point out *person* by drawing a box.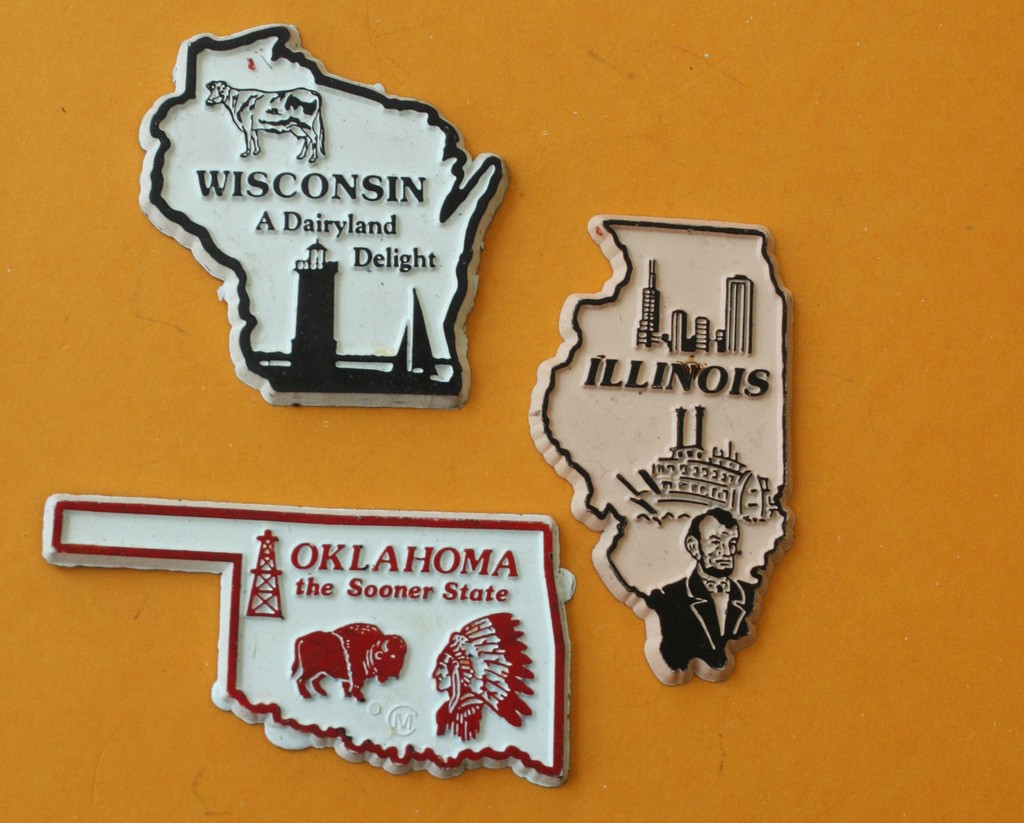
(left=644, top=510, right=751, bottom=678).
